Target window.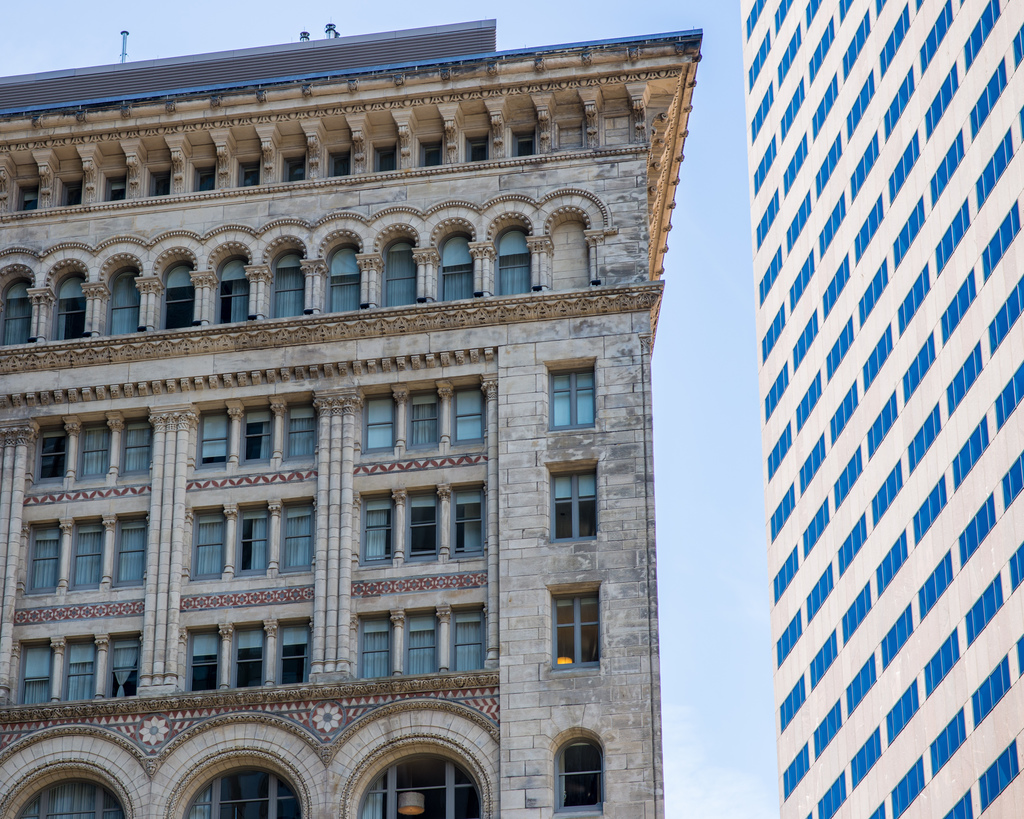
Target region: [284,506,316,573].
